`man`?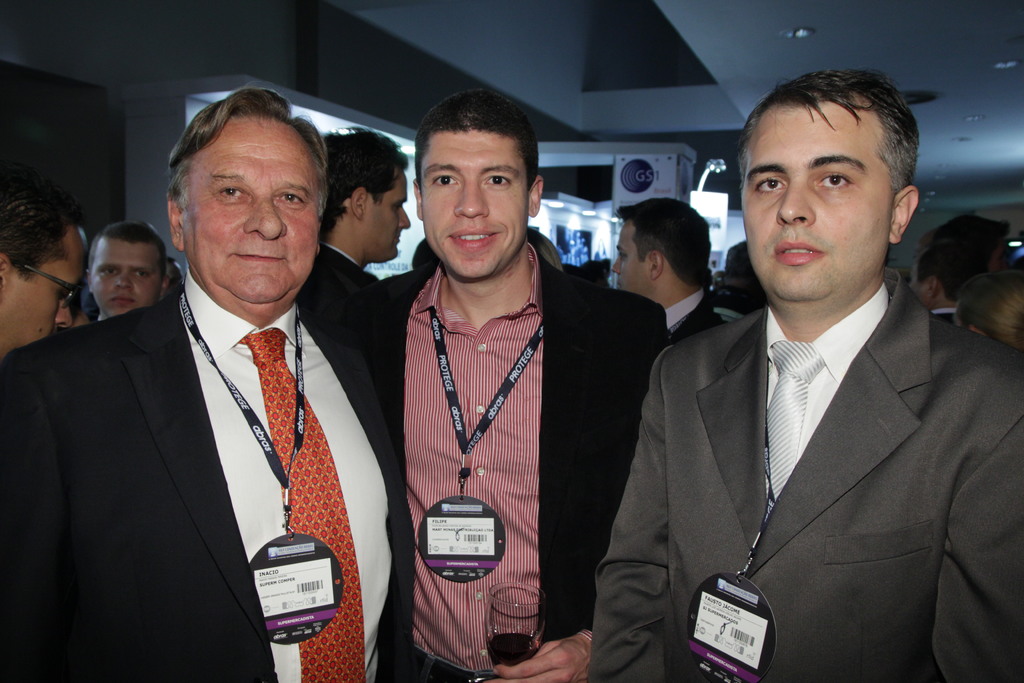
{"left": 0, "top": 202, "right": 91, "bottom": 358}
